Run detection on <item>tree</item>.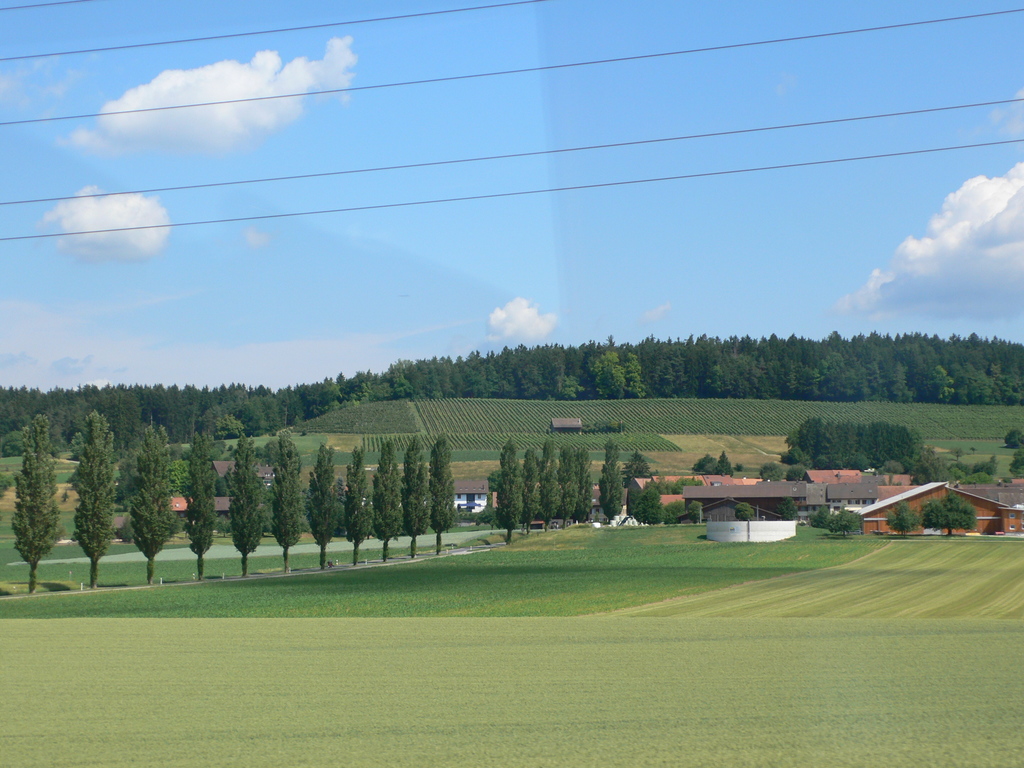
Result: bbox(427, 436, 461, 554).
